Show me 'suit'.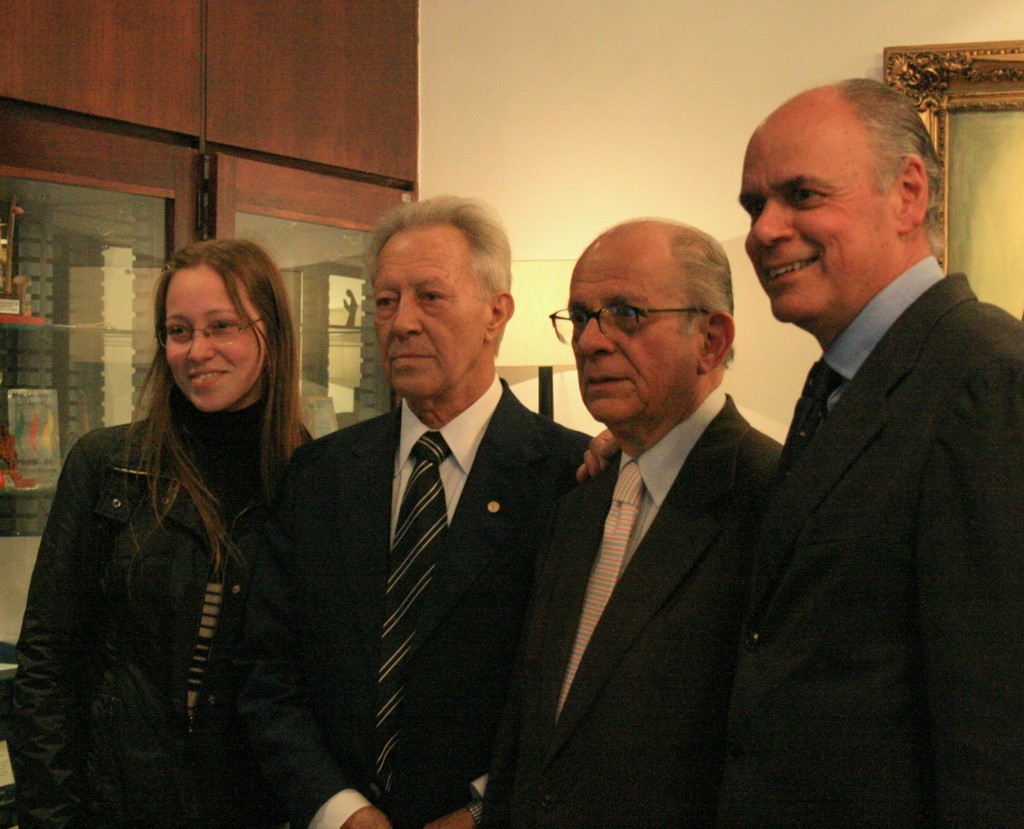
'suit' is here: region(476, 375, 793, 828).
